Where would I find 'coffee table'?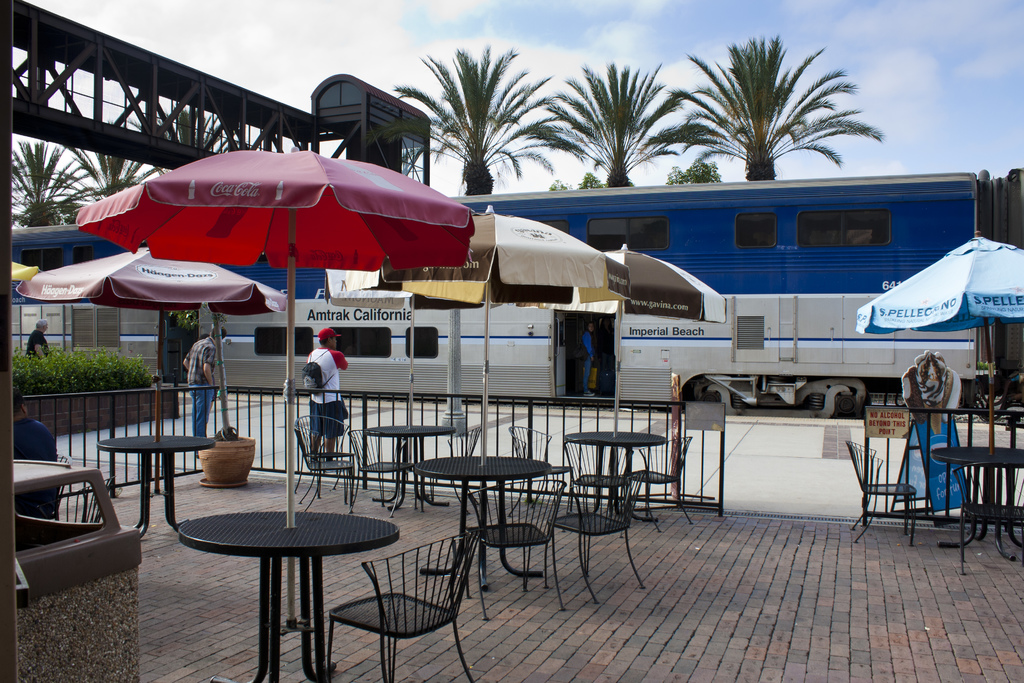
At box(93, 431, 214, 537).
